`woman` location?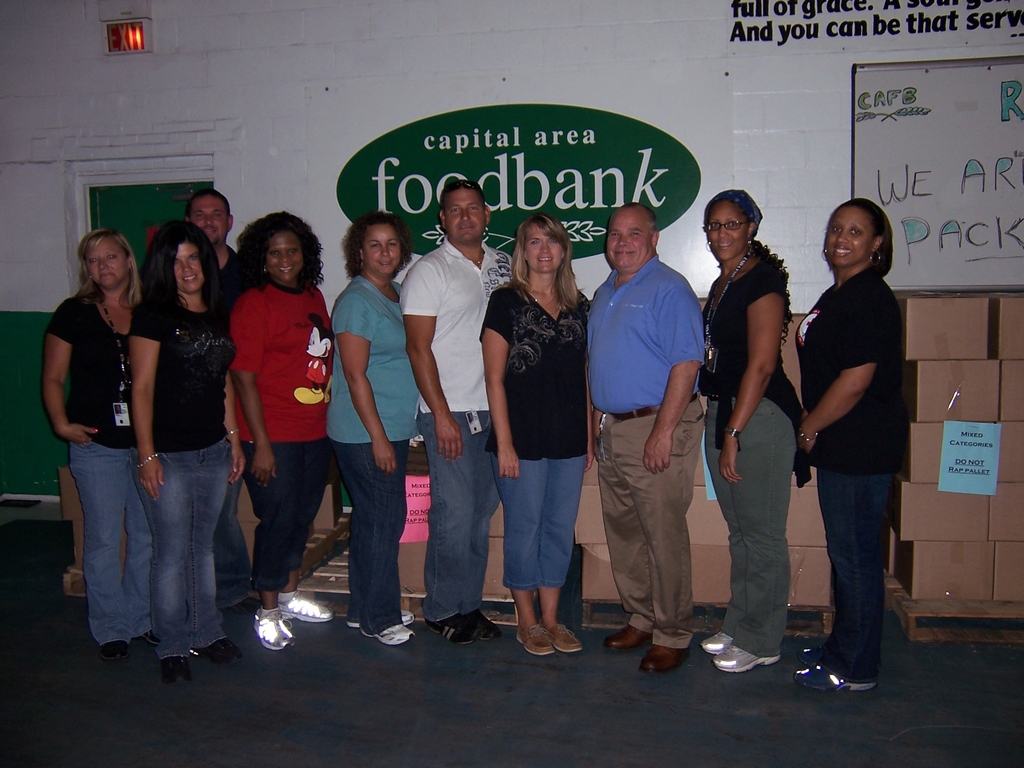
bbox(794, 195, 914, 700)
